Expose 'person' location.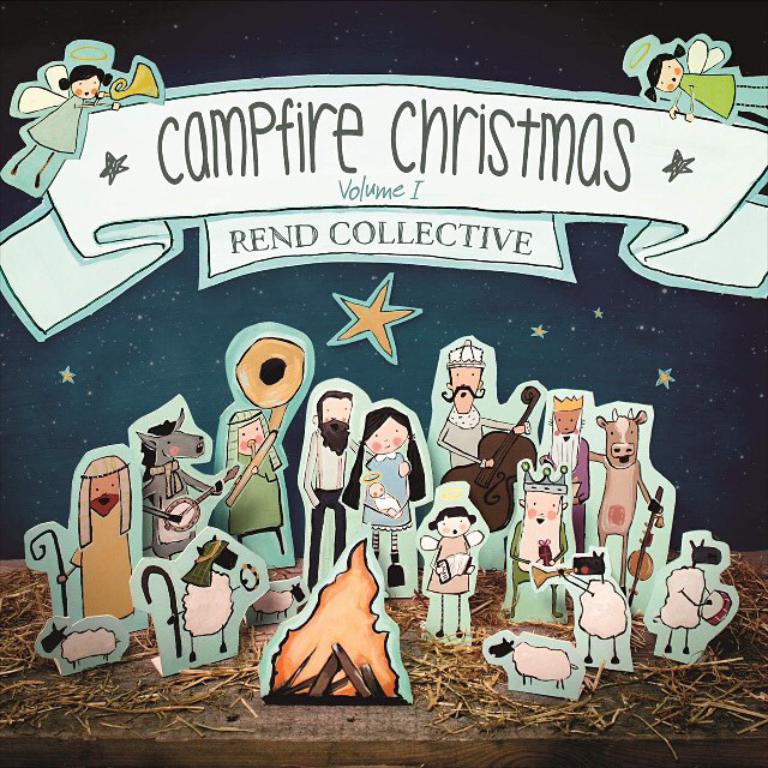
Exposed at 539,396,595,552.
